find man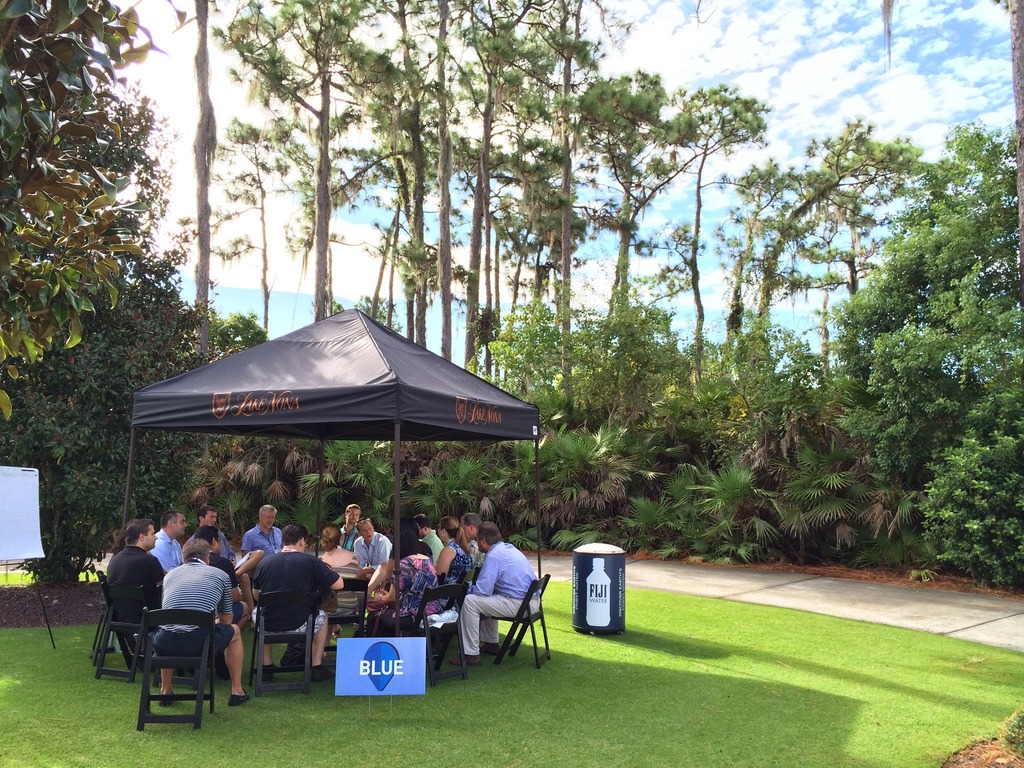
rect(413, 513, 447, 561)
